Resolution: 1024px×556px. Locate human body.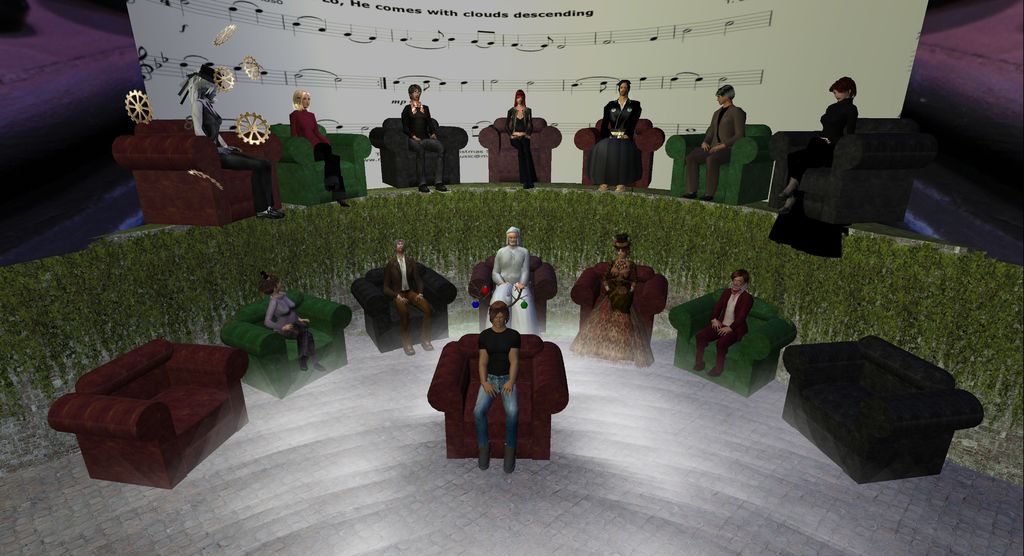
(left=691, top=271, right=760, bottom=379).
